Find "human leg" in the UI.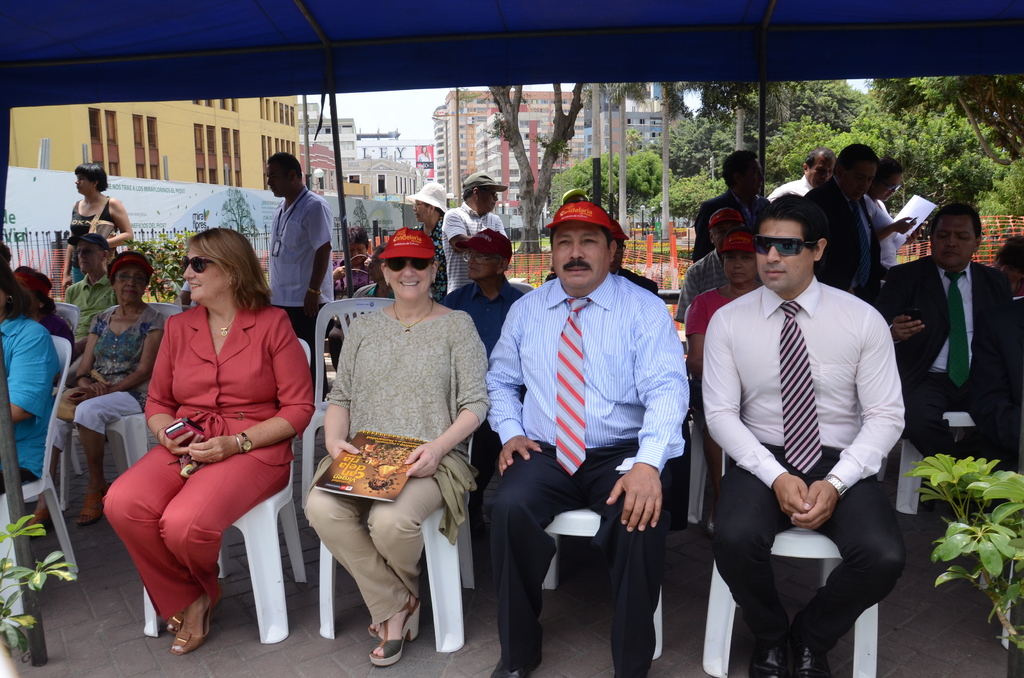
UI element at x1=591, y1=452, x2=636, y2=671.
